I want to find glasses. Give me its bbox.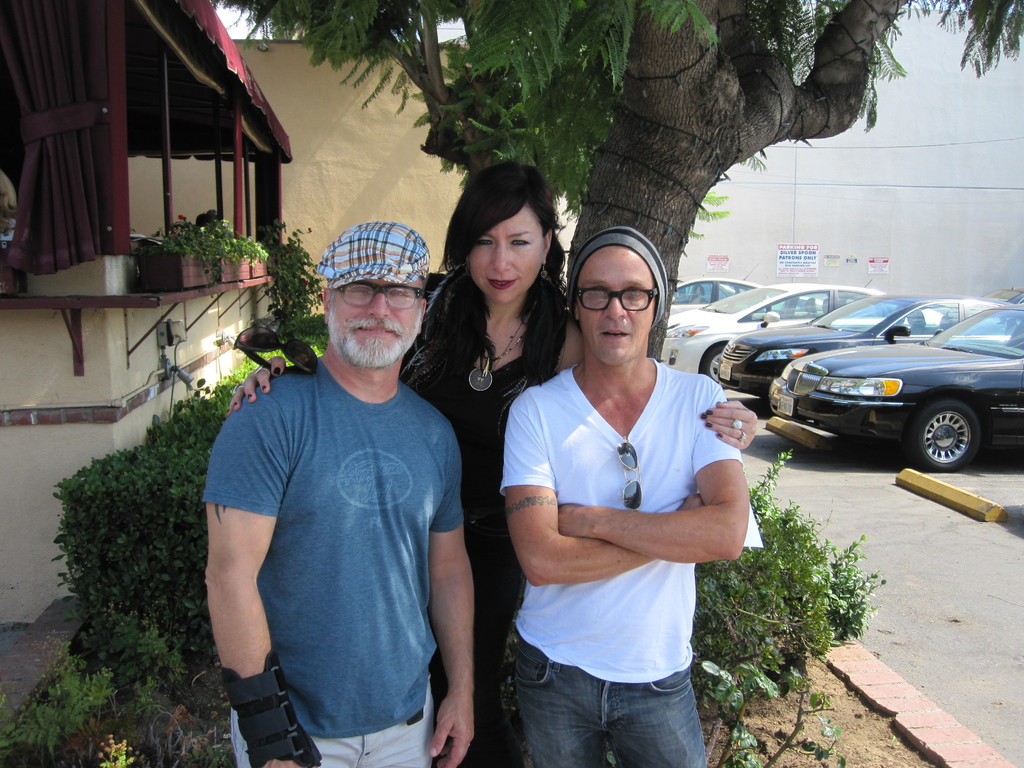
x1=576 y1=287 x2=659 y2=315.
